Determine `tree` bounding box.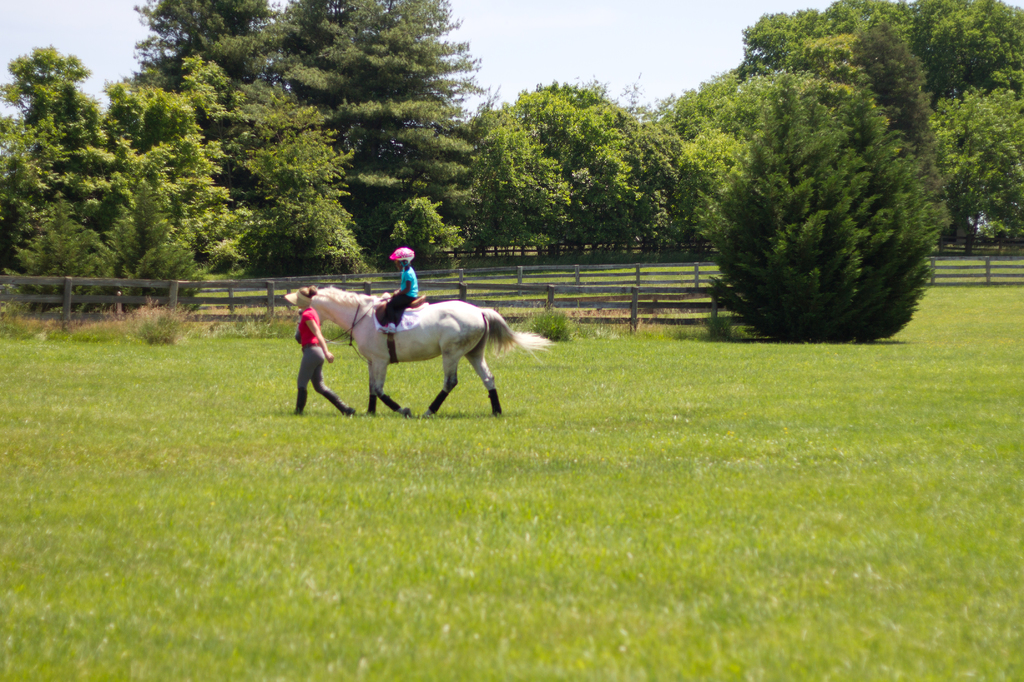
Determined: box=[696, 47, 956, 343].
